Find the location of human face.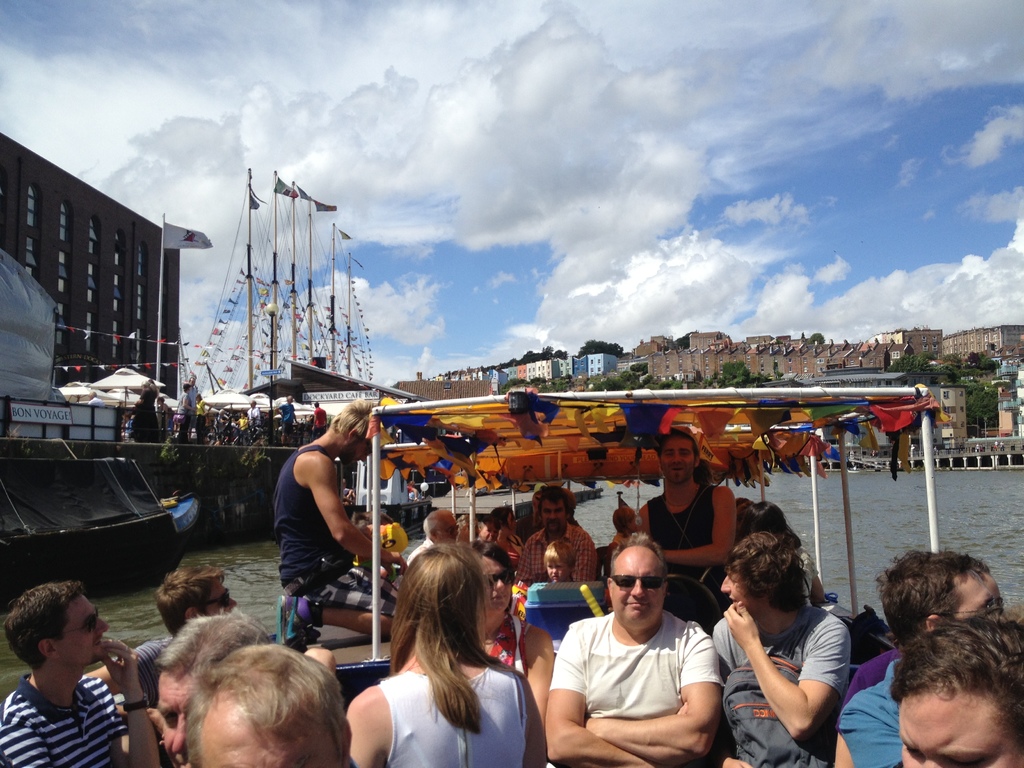
Location: 710:564:758:606.
